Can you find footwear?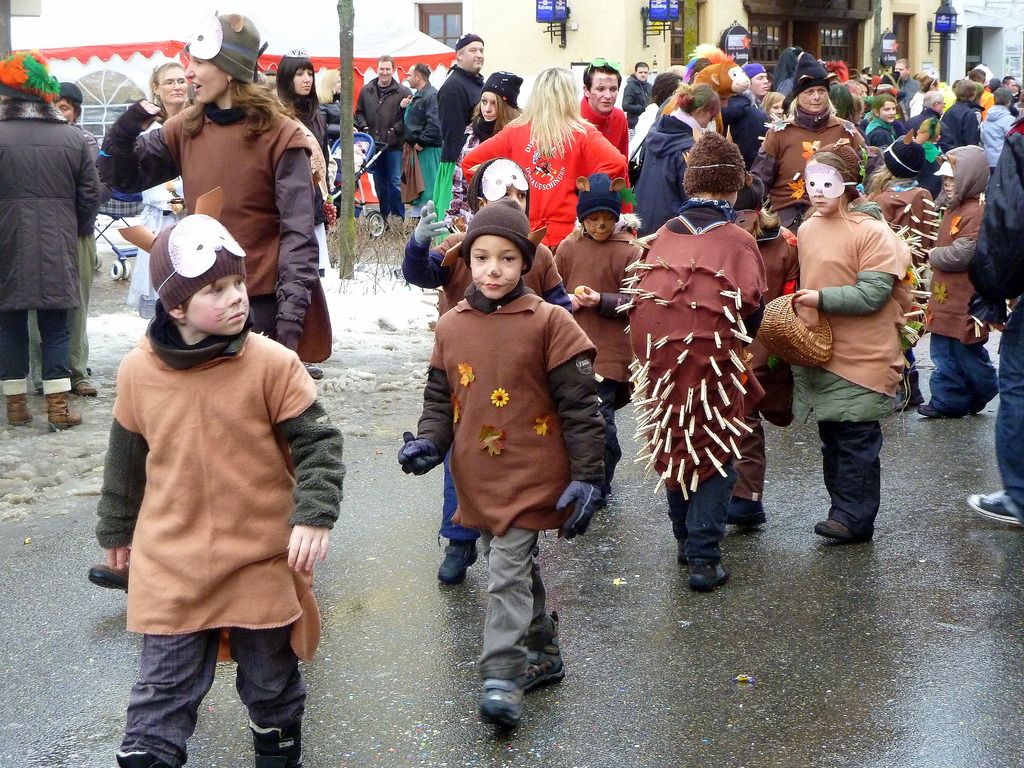
Yes, bounding box: select_region(724, 492, 769, 527).
